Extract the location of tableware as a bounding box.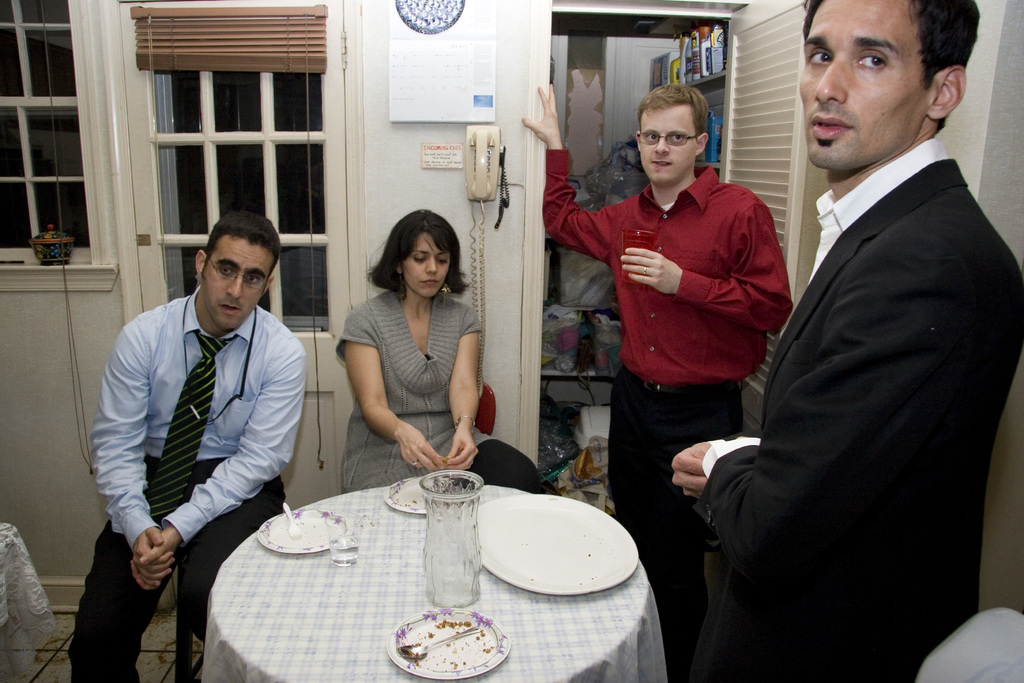
[left=380, top=467, right=452, bottom=514].
